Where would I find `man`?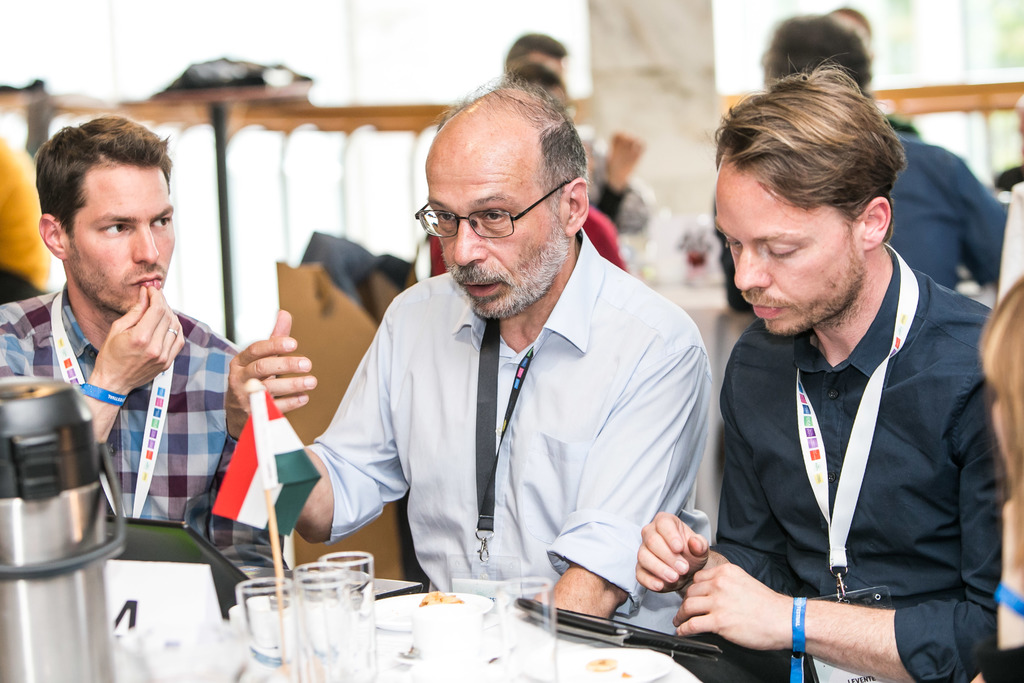
At bbox(717, 10, 1007, 316).
